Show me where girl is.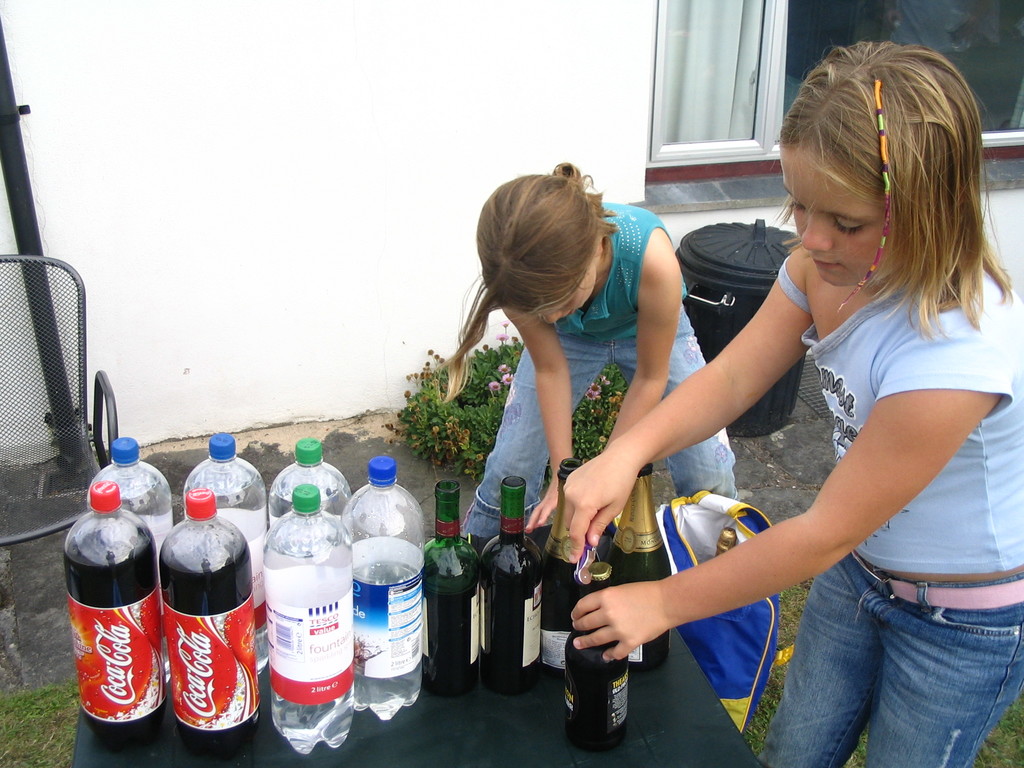
girl is at 436,161,737,534.
